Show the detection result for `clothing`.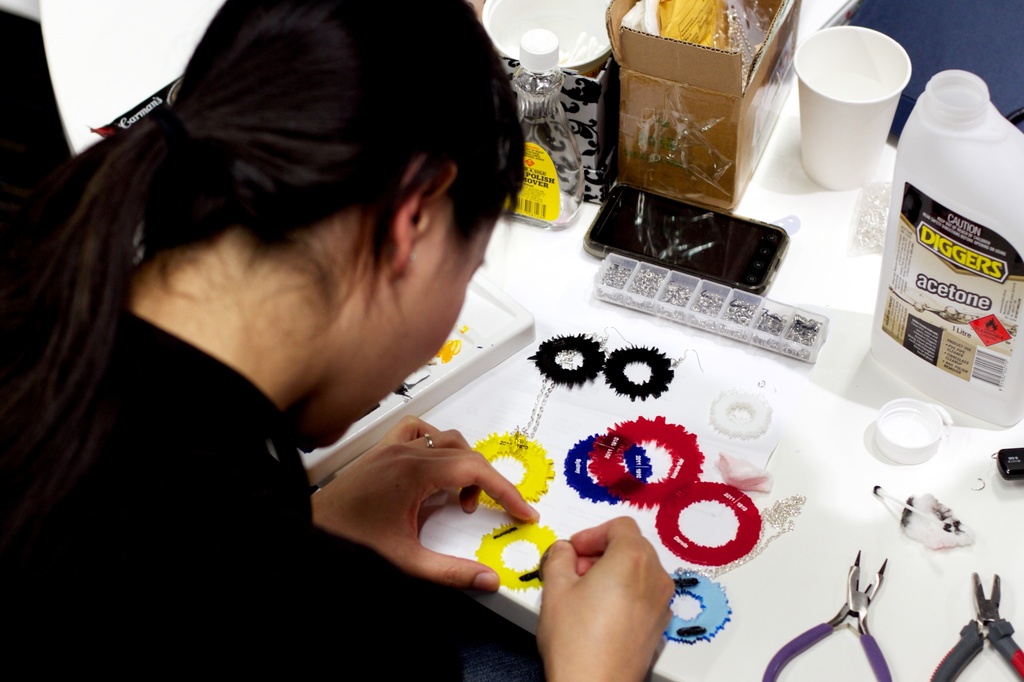
pyautogui.locateOnScreen(0, 307, 477, 681).
